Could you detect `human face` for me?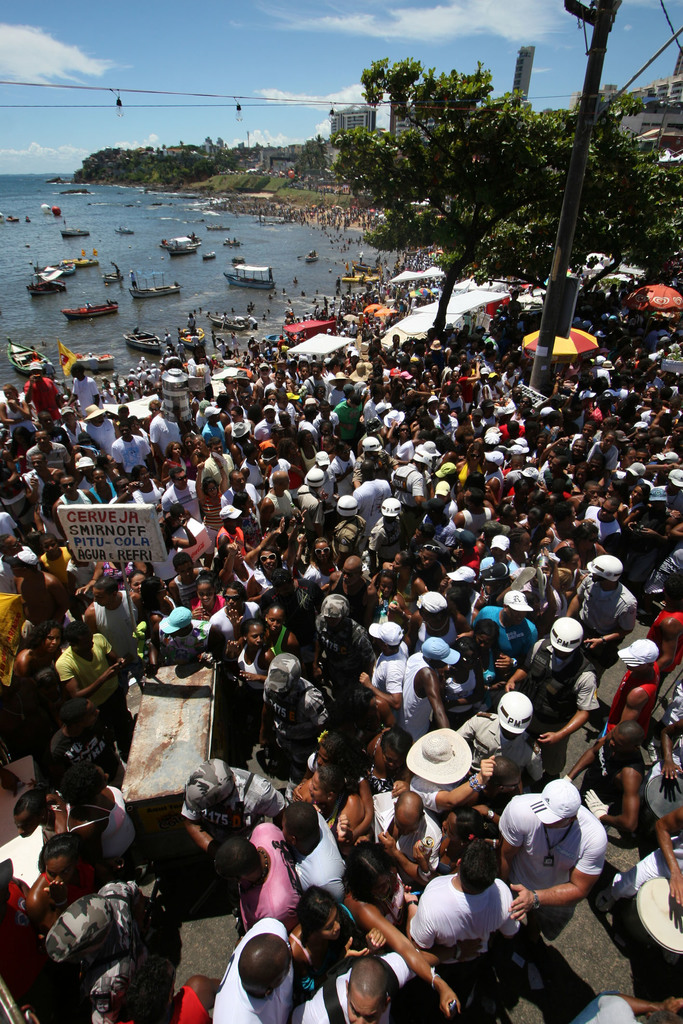
Detection result: bbox=[62, 477, 77, 497].
